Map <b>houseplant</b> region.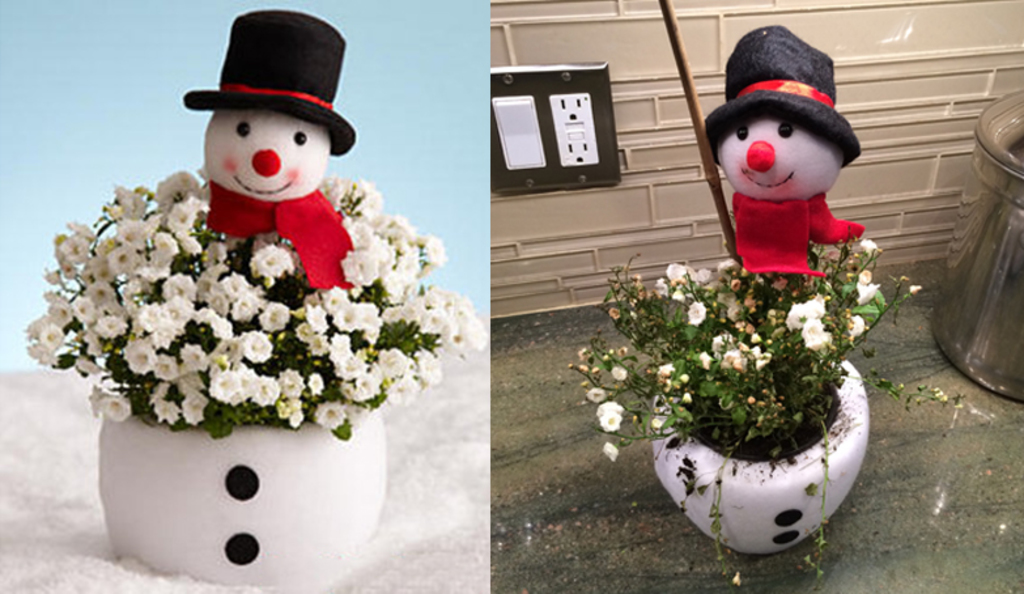
Mapped to (30, 166, 484, 582).
